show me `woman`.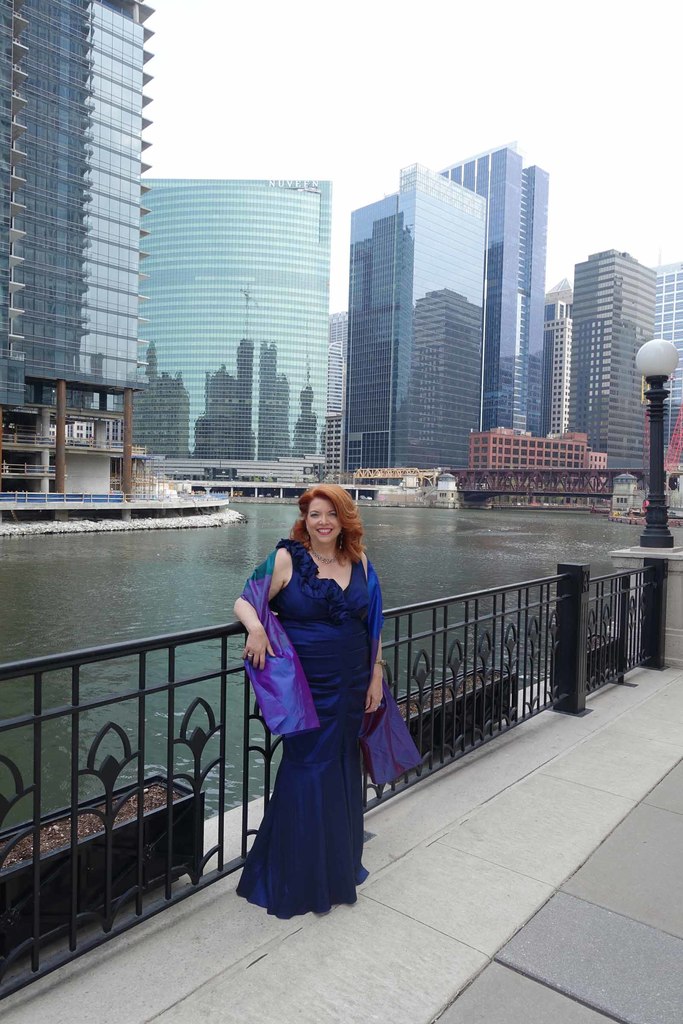
`woman` is here: {"x1": 242, "y1": 476, "x2": 400, "y2": 949}.
